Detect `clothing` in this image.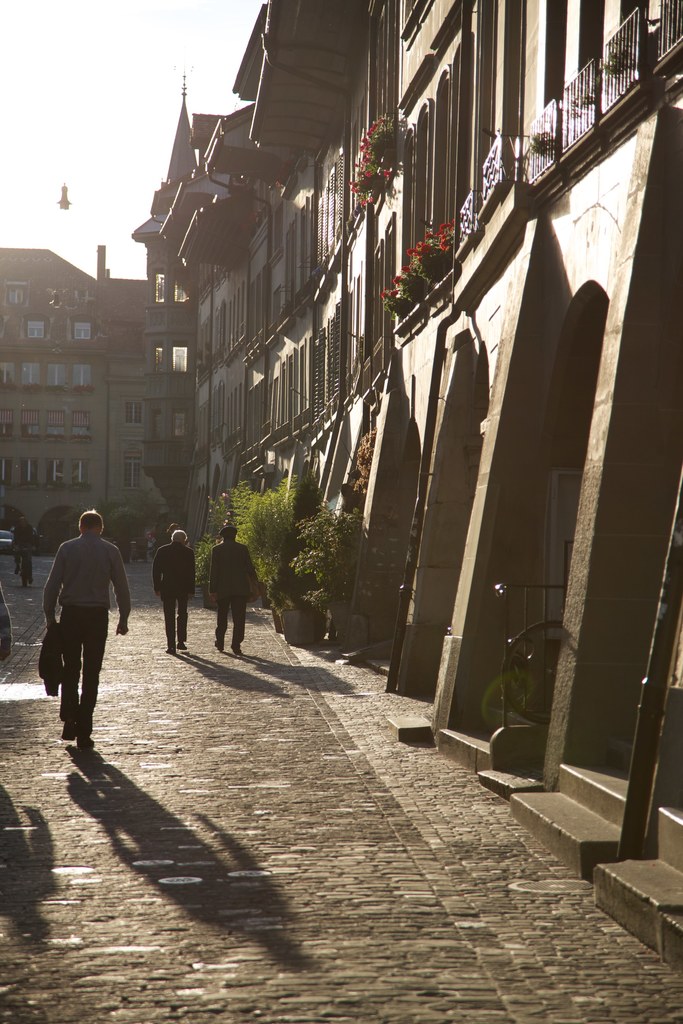
Detection: pyautogui.locateOnScreen(151, 543, 193, 641).
